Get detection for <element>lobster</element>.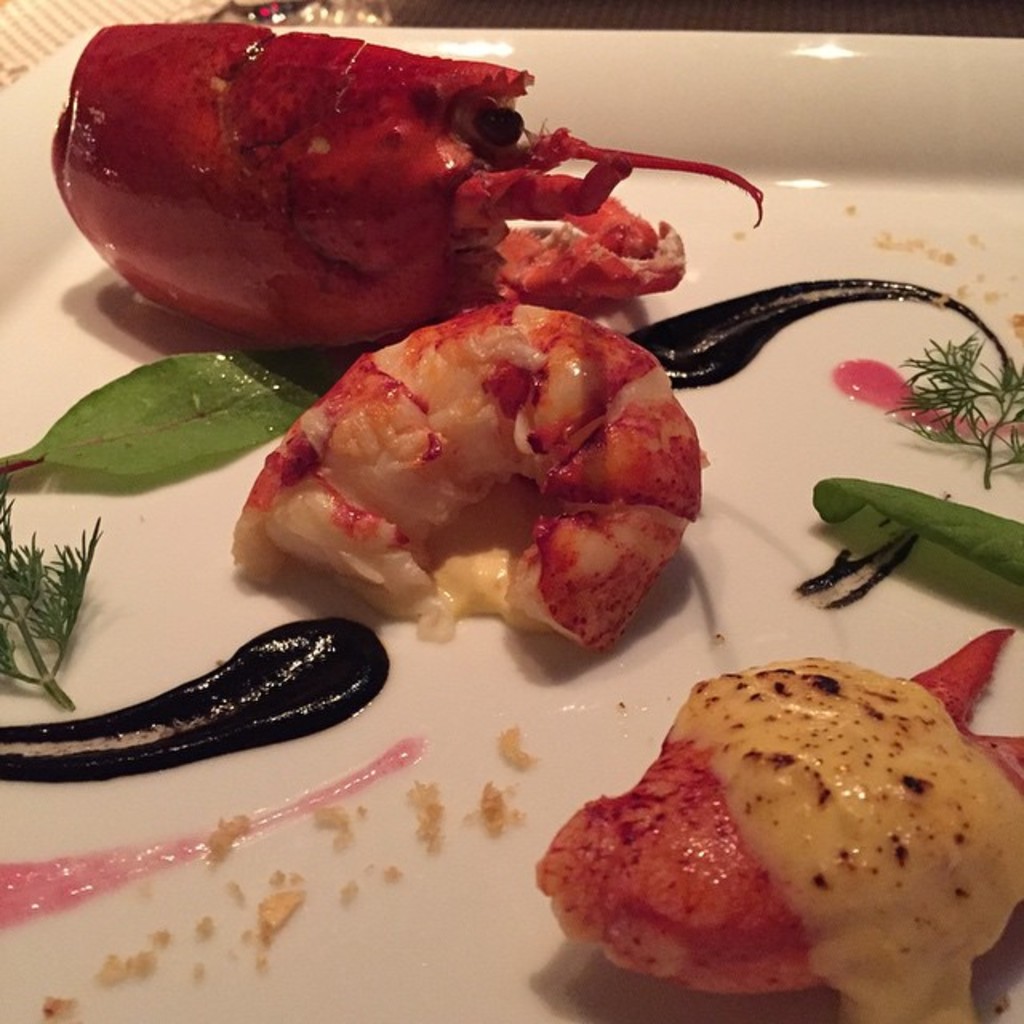
Detection: {"left": 50, "top": 26, "right": 773, "bottom": 310}.
